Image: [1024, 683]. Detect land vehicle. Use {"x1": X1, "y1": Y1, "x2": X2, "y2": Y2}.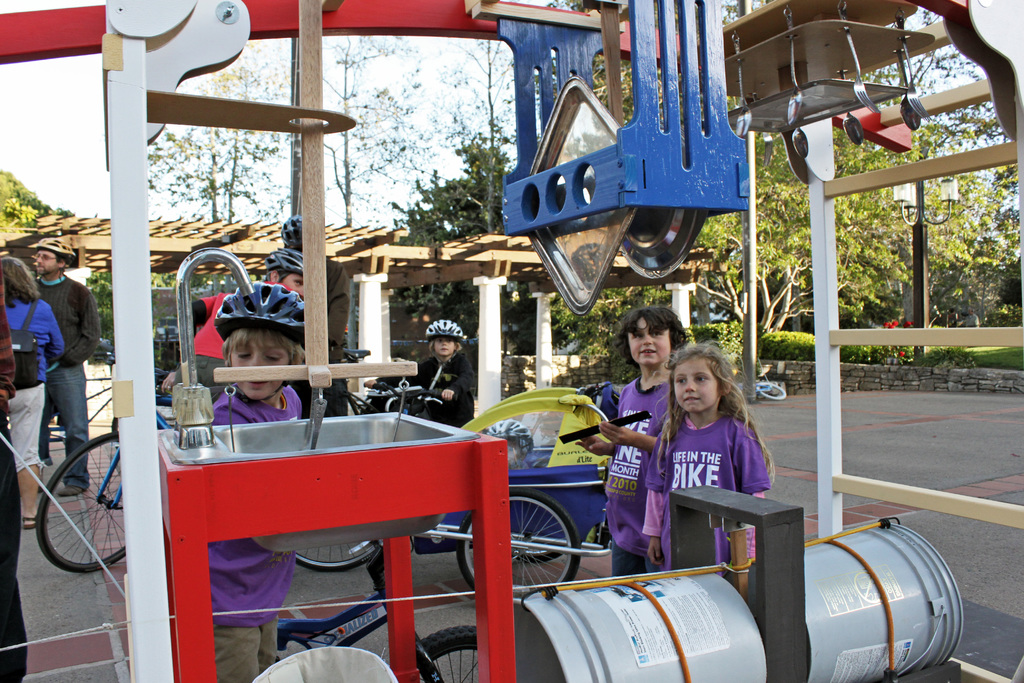
{"x1": 35, "y1": 391, "x2": 383, "y2": 567}.
